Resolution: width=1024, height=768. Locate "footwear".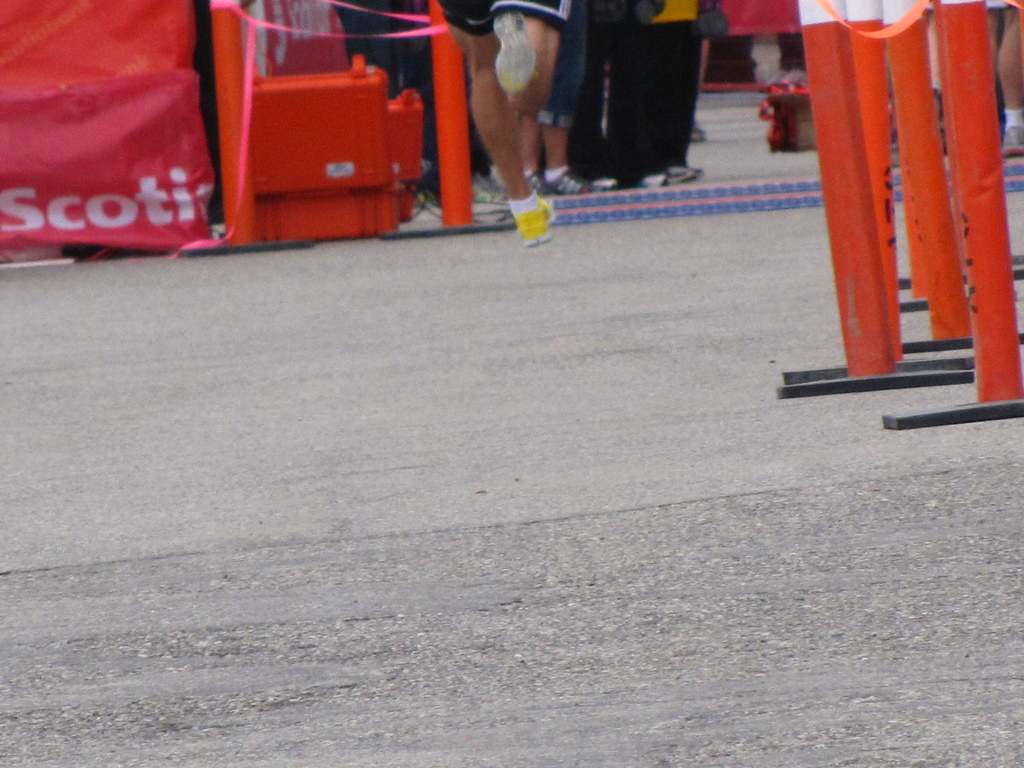
525:173:540:192.
